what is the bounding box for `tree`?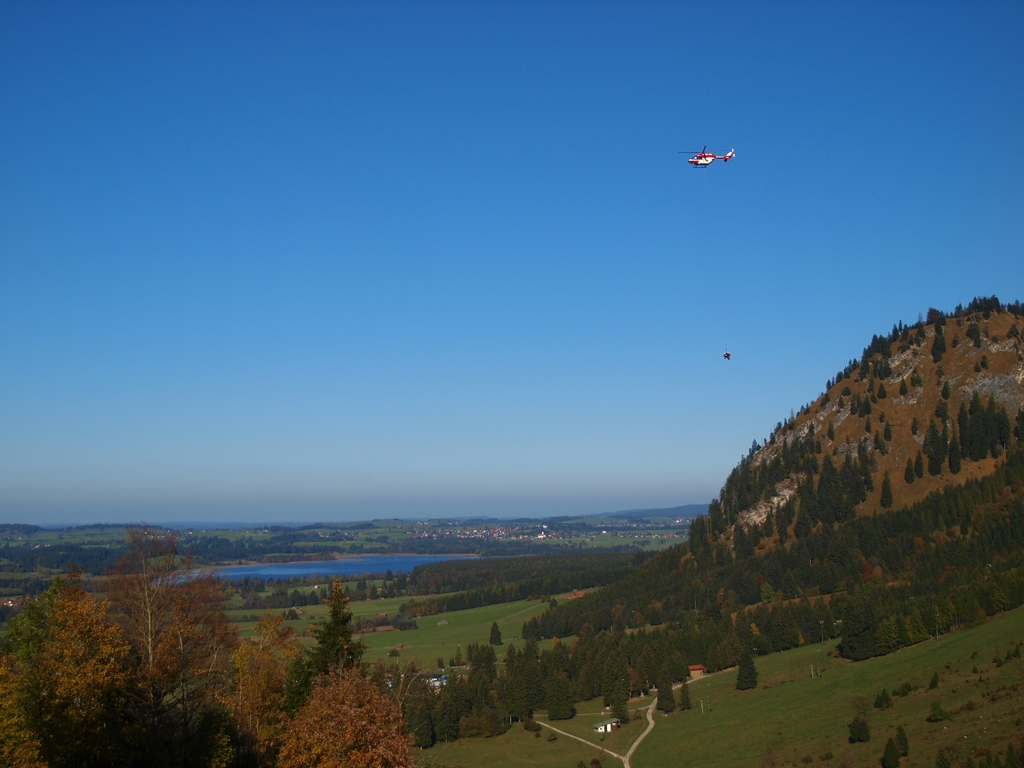
(928,673,939,691).
